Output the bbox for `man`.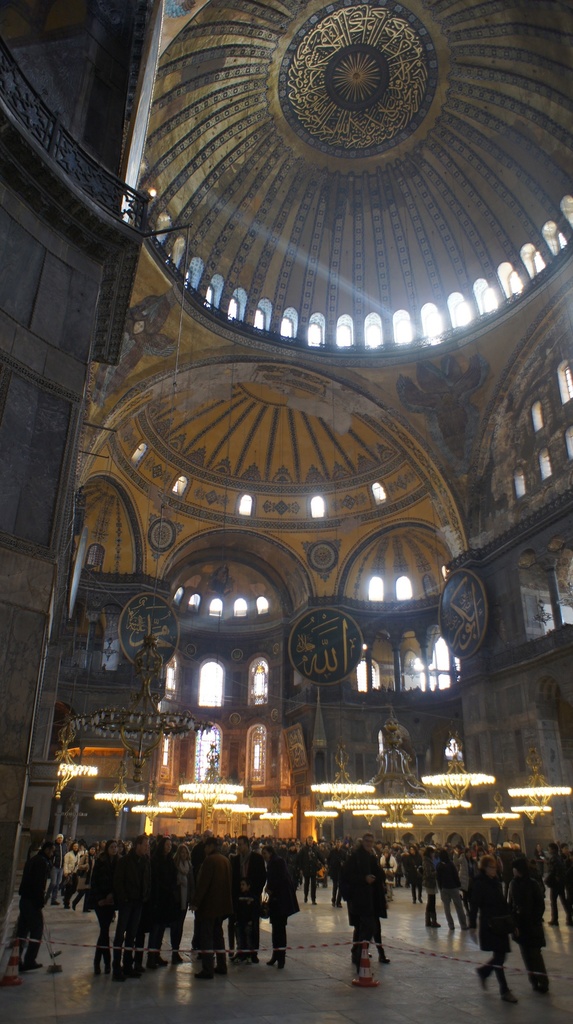
(43,832,69,906).
